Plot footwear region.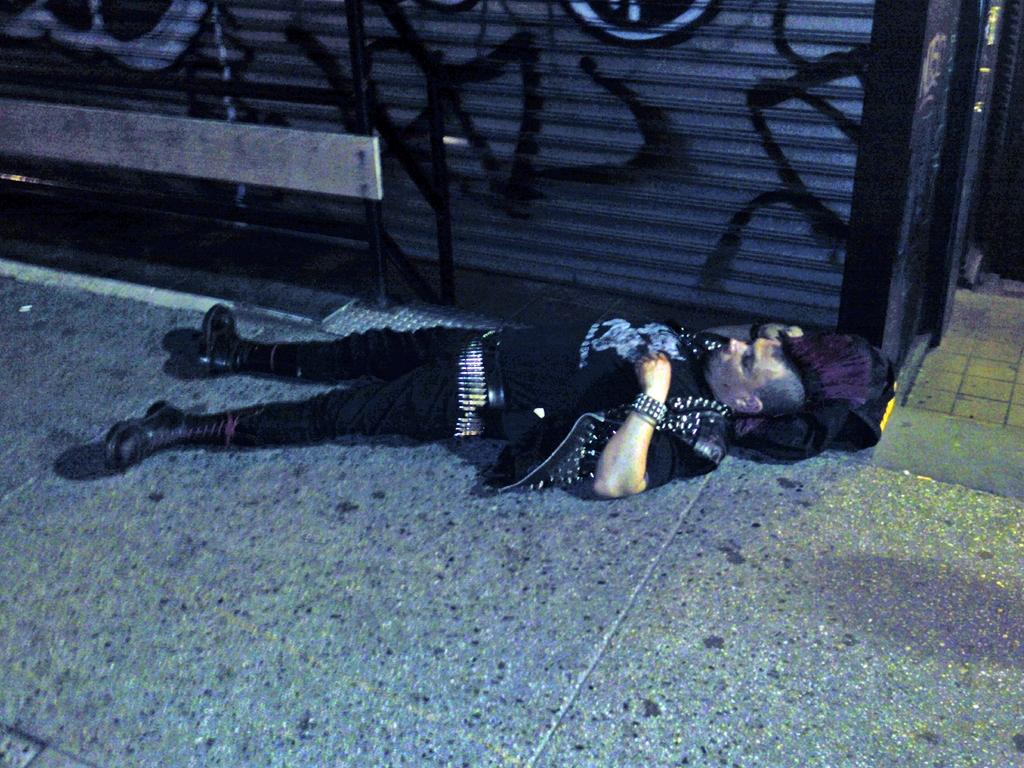
Plotted at [left=193, top=303, right=242, bottom=380].
